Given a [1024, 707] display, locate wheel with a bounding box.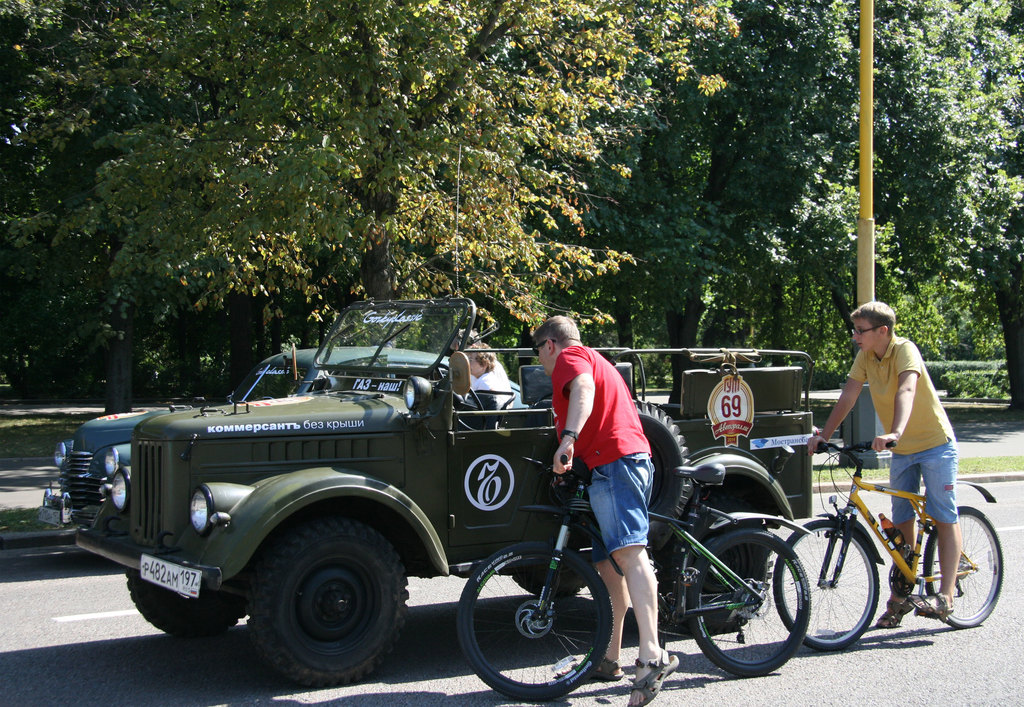
Located: 511,571,586,599.
